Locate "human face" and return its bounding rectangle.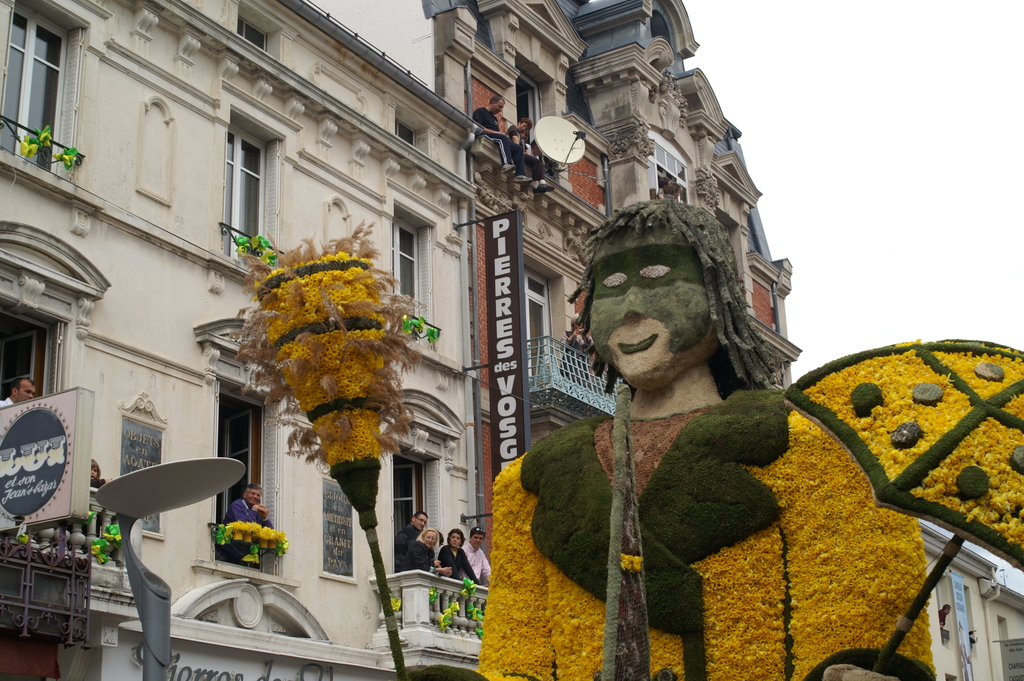
bbox=(591, 227, 712, 381).
